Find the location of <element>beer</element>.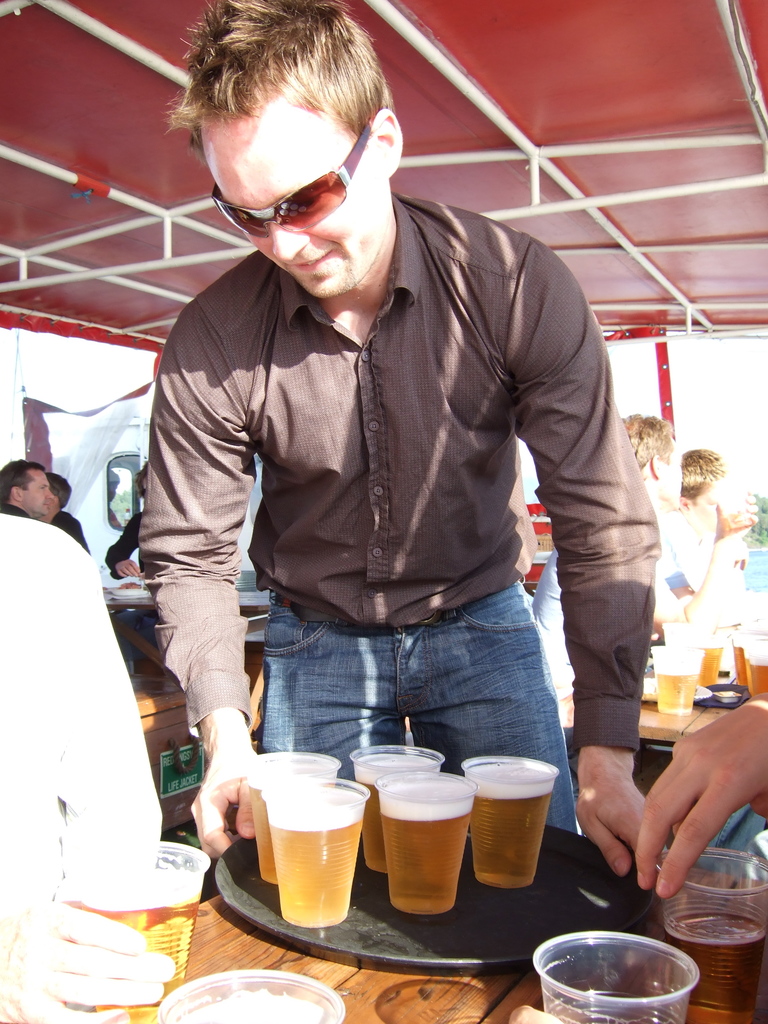
Location: 241,744,344,892.
